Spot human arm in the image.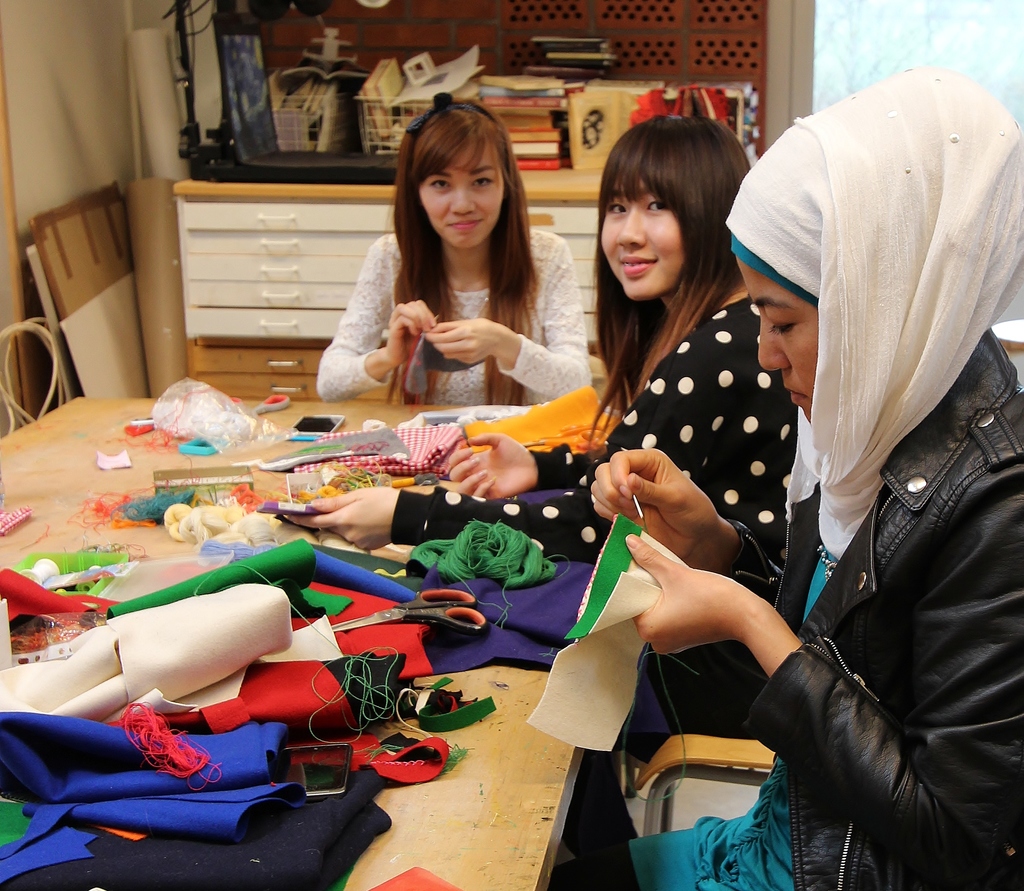
human arm found at bbox=(622, 447, 1012, 887).
